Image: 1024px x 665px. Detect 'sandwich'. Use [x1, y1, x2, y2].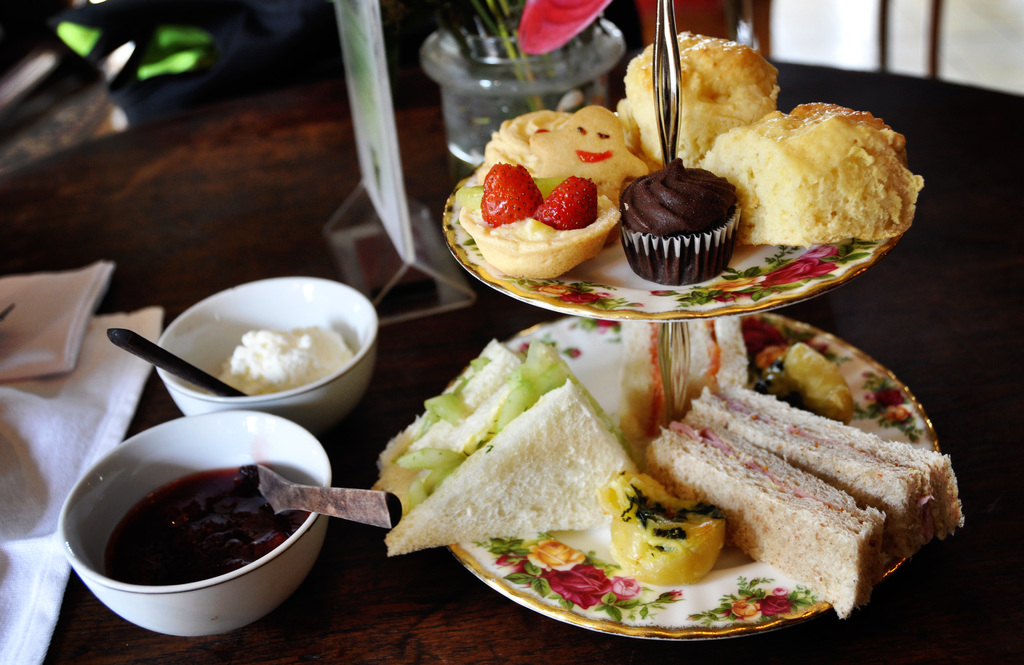
[617, 313, 755, 442].
